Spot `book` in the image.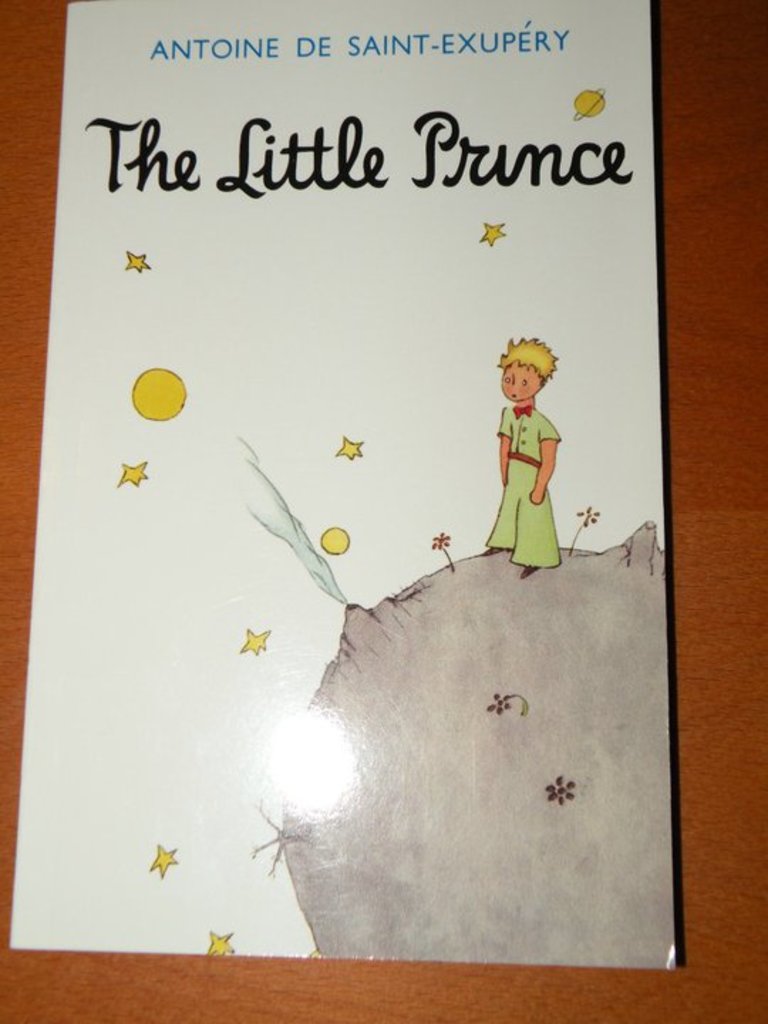
`book` found at 10, 0, 683, 969.
